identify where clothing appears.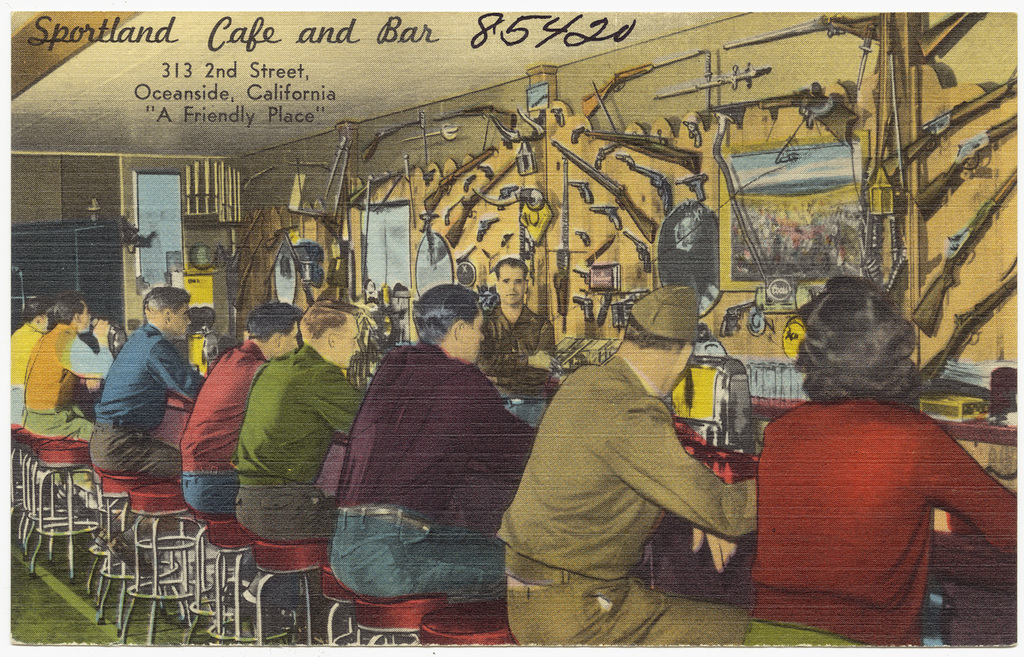
Appears at 85, 320, 205, 479.
